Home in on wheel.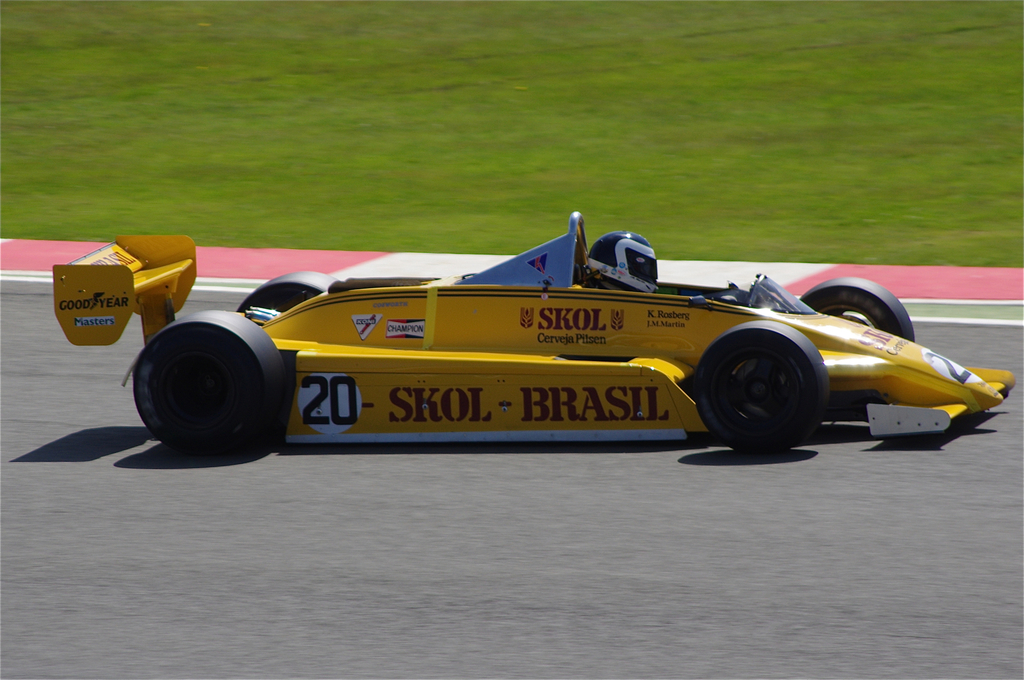
Homed in at rect(237, 264, 347, 324).
